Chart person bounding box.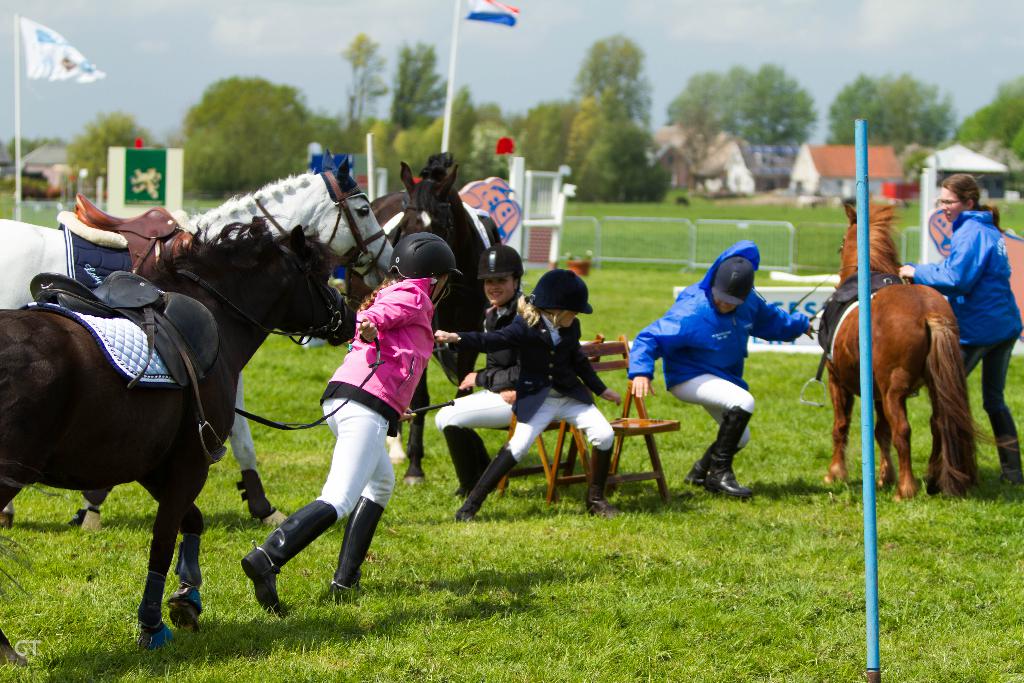
Charted: box(627, 245, 822, 490).
